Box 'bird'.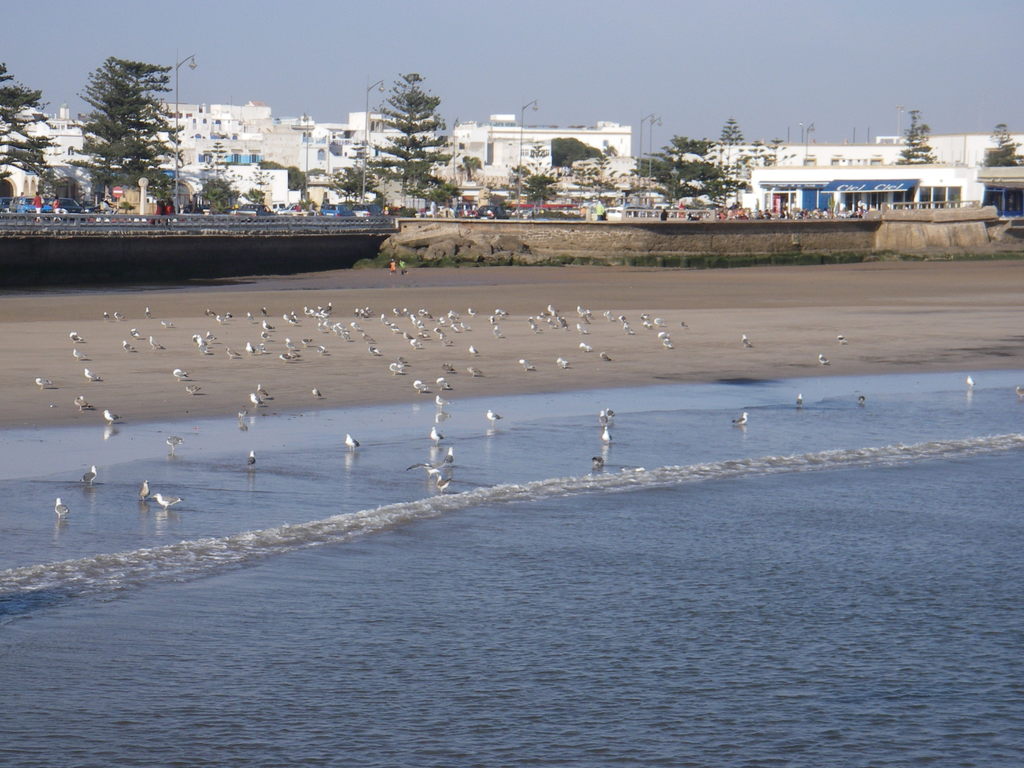
{"x1": 246, "y1": 390, "x2": 264, "y2": 410}.
